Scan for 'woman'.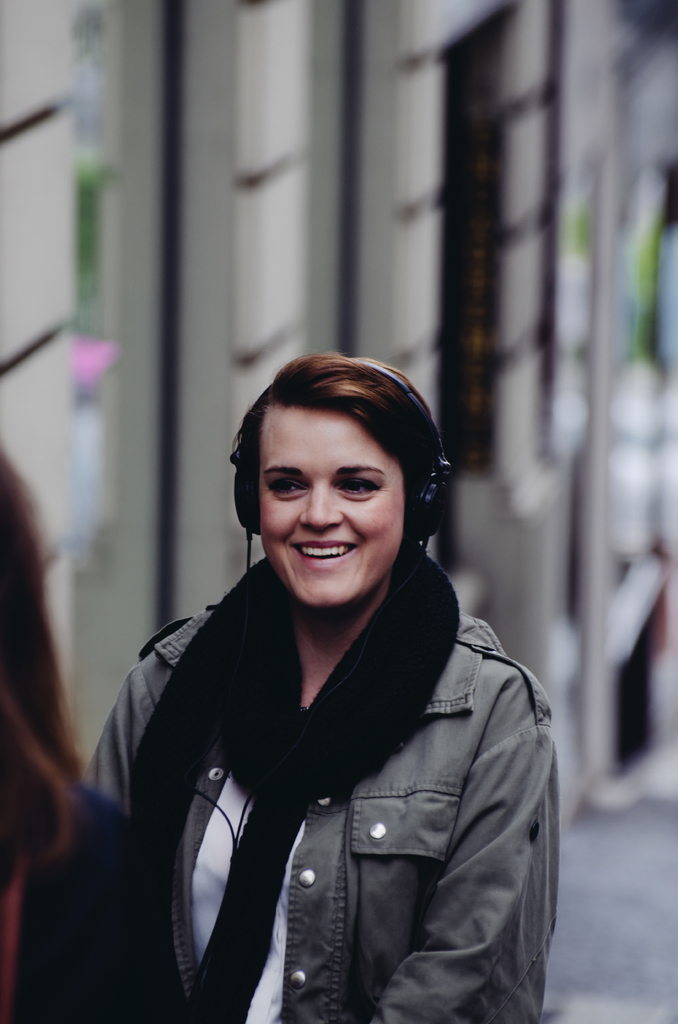
Scan result: detection(64, 305, 579, 1023).
